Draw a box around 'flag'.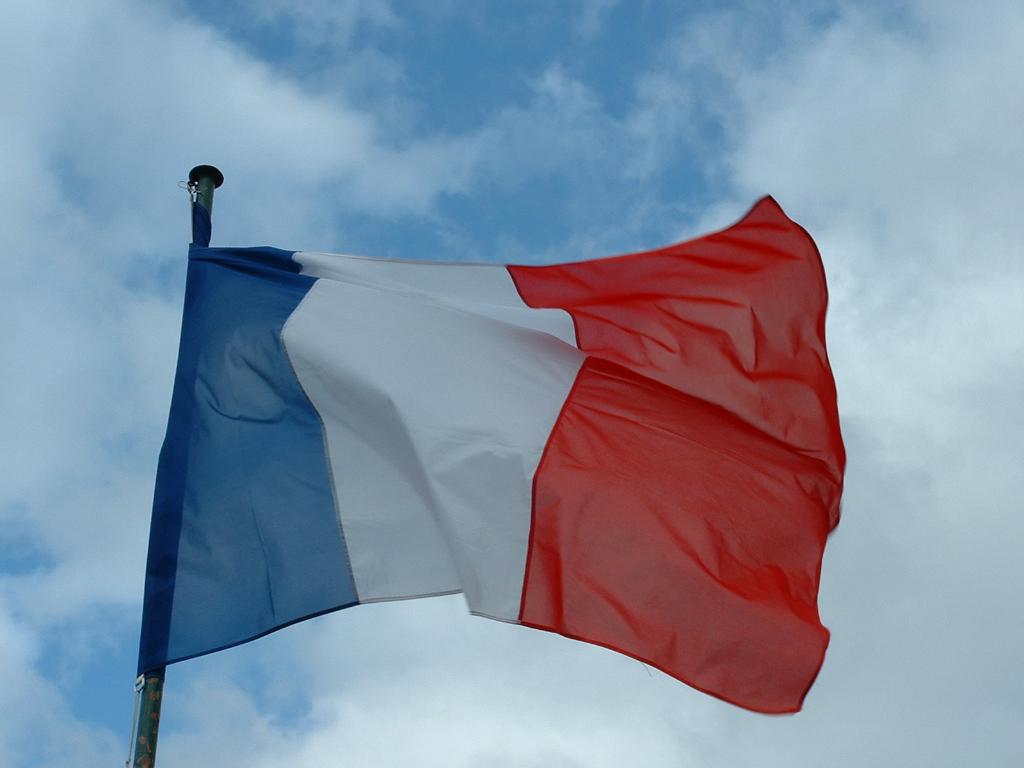
(left=136, top=195, right=845, bottom=721).
